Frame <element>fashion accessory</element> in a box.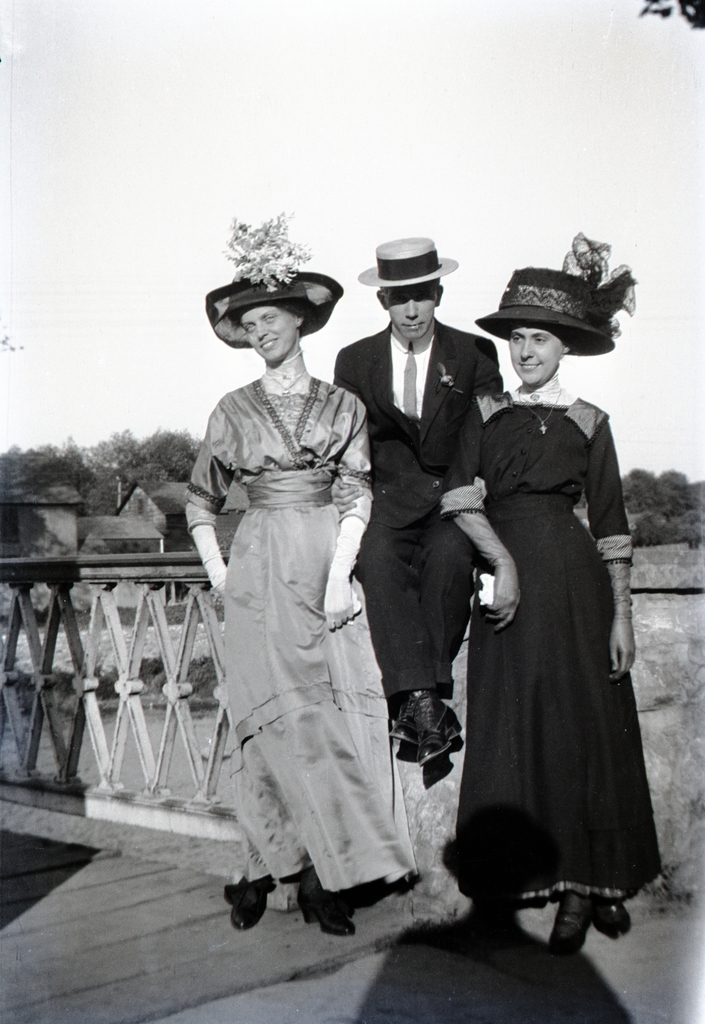
224/877/268/930.
